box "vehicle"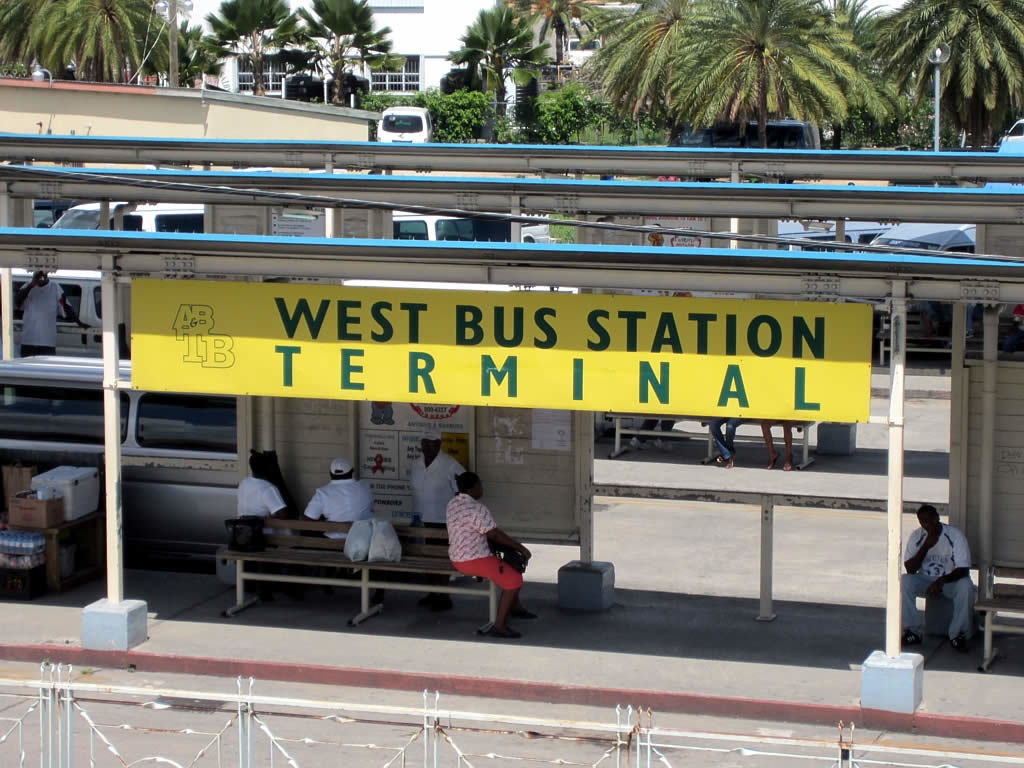
{"x1": 982, "y1": 116, "x2": 1023, "y2": 197}
